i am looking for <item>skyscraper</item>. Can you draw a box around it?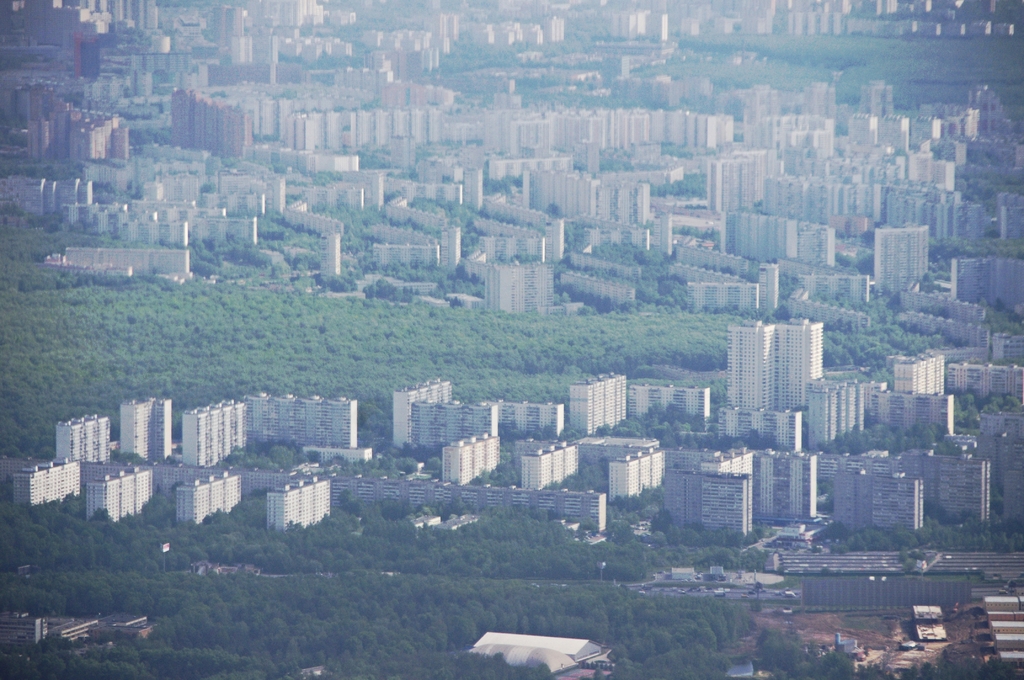
Sure, the bounding box is BBox(173, 473, 244, 523).
